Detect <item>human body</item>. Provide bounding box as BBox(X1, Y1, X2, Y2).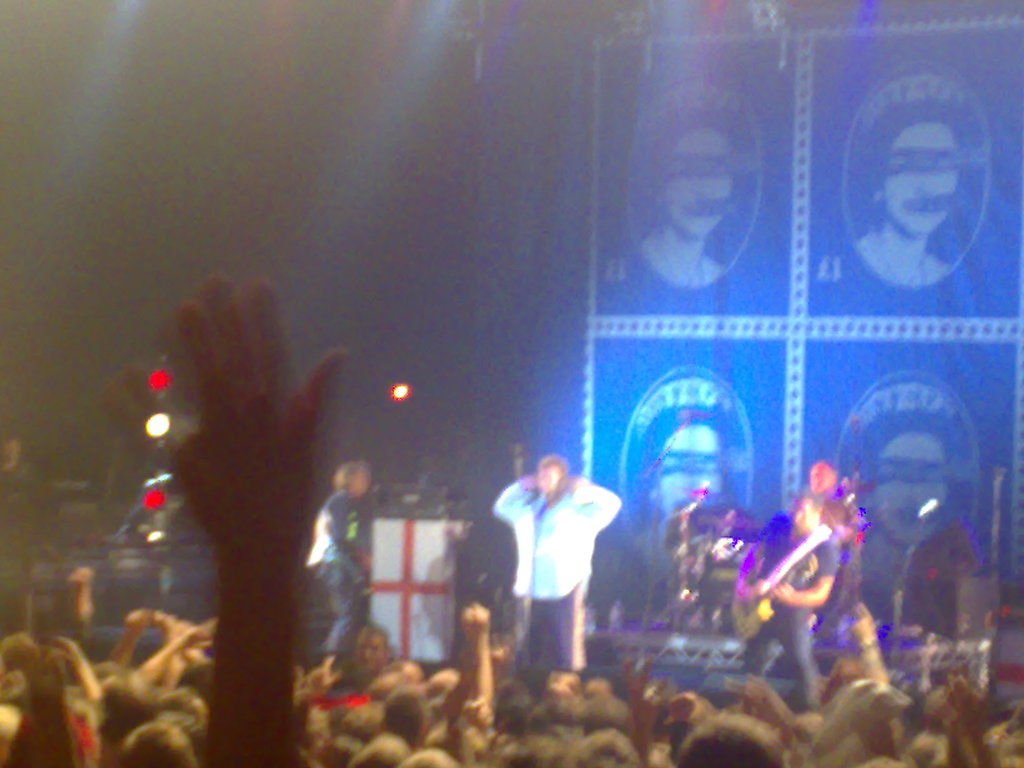
BBox(755, 497, 849, 712).
